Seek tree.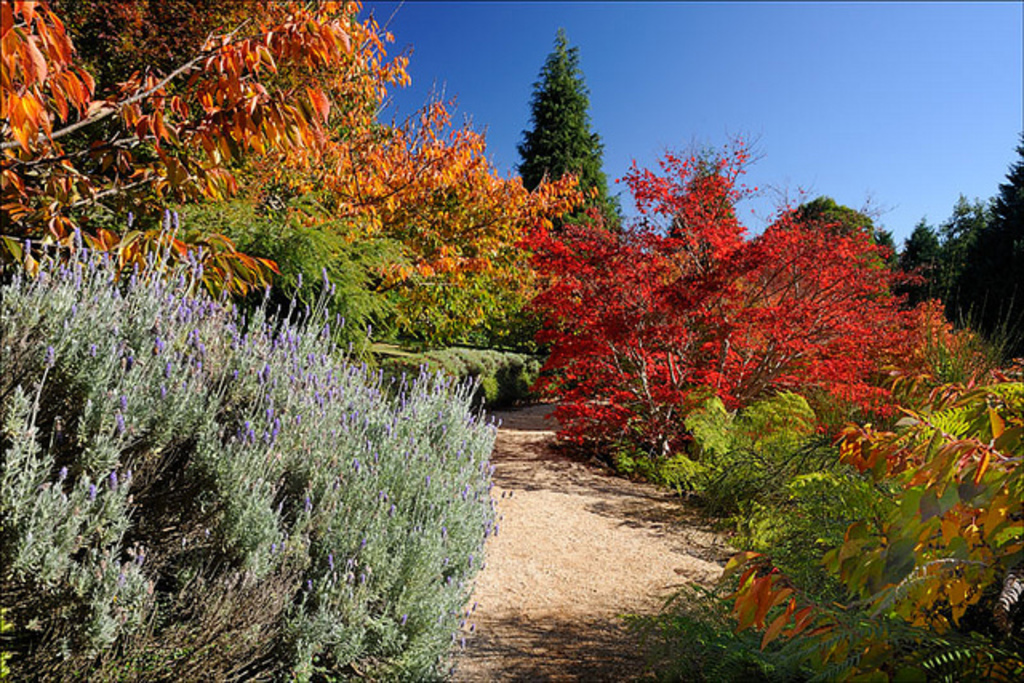
bbox(170, 195, 518, 419).
